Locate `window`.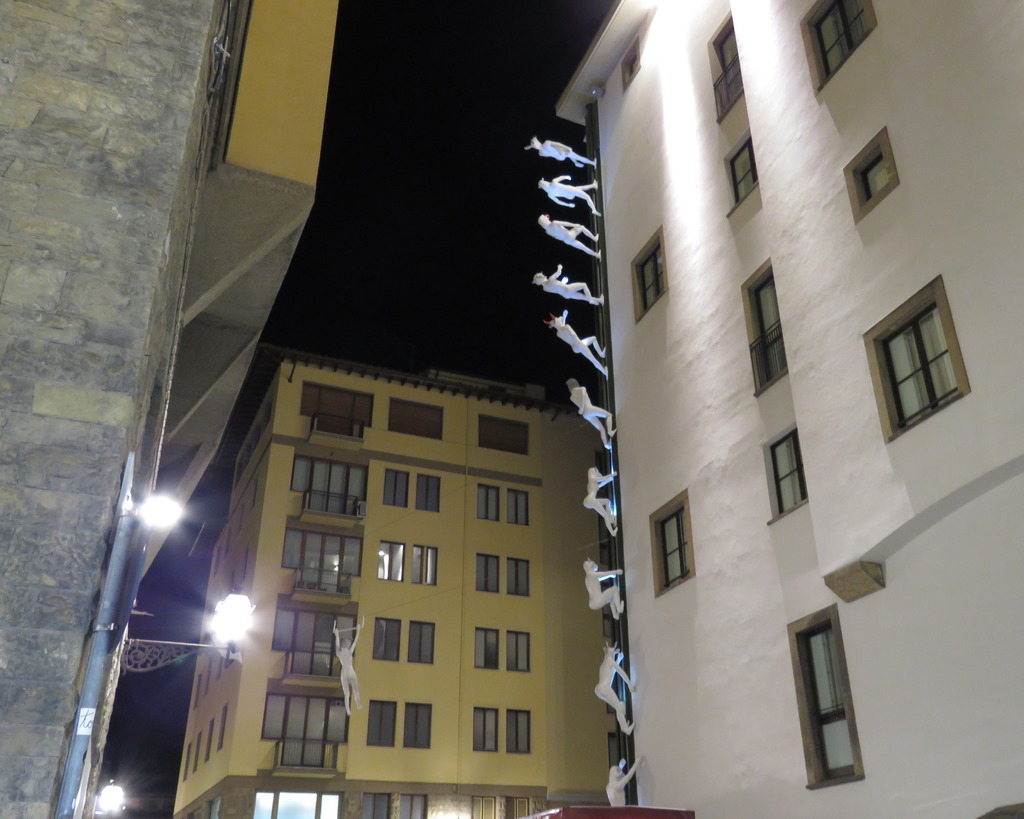
Bounding box: bbox=[761, 430, 807, 525].
